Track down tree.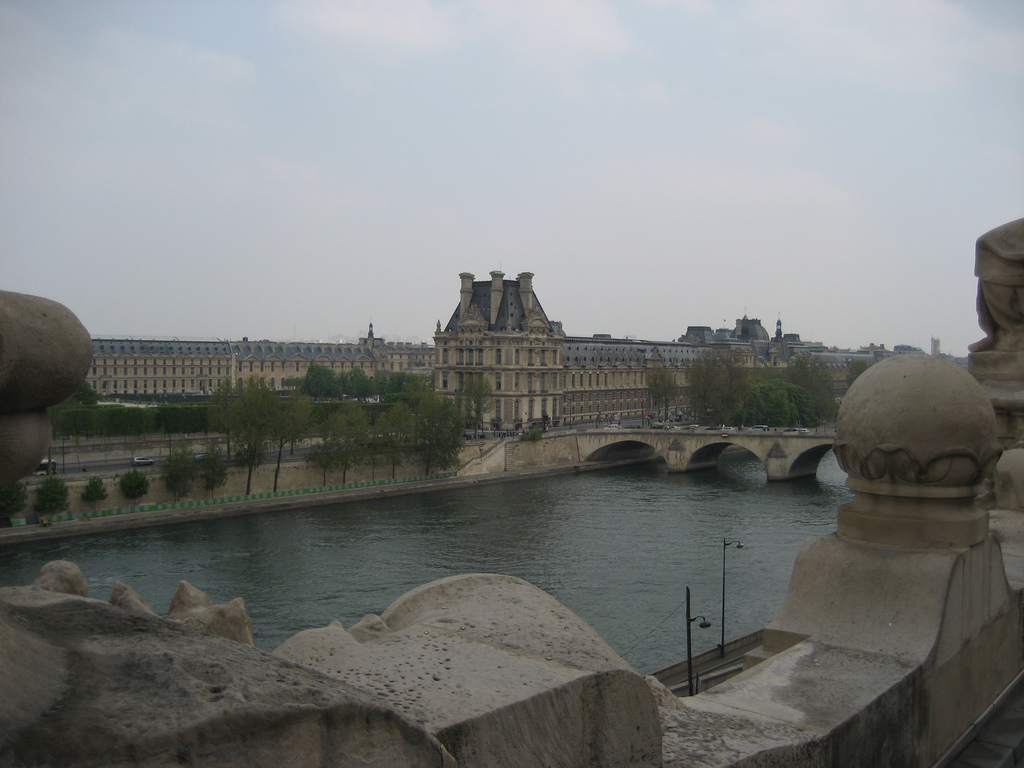
Tracked to <box>156,450,198,502</box>.
